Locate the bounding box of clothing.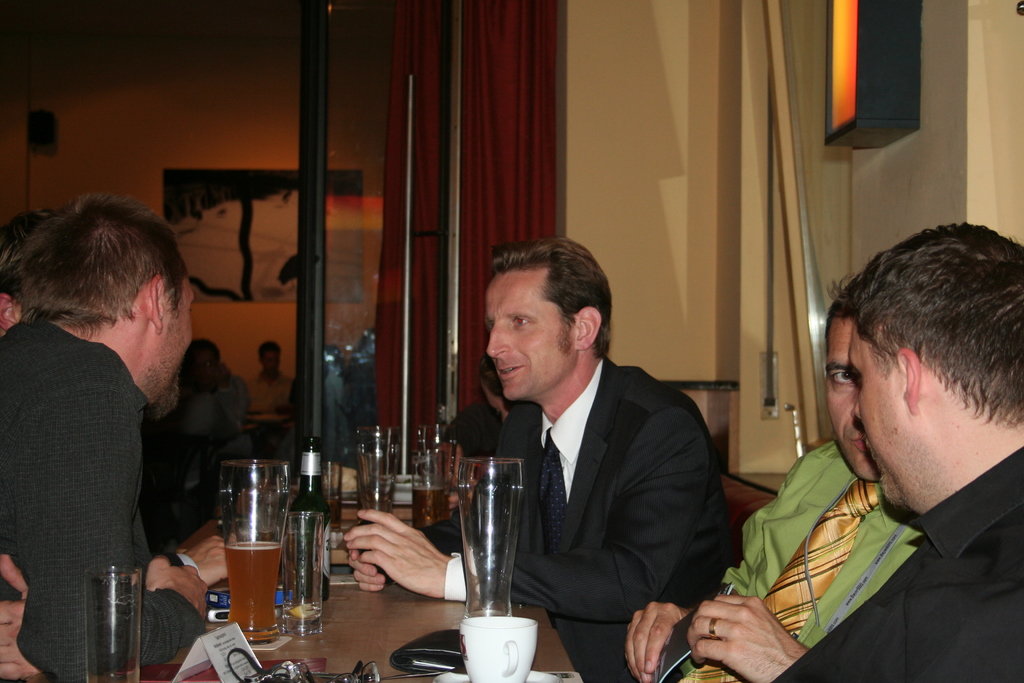
Bounding box: rect(0, 318, 207, 682).
